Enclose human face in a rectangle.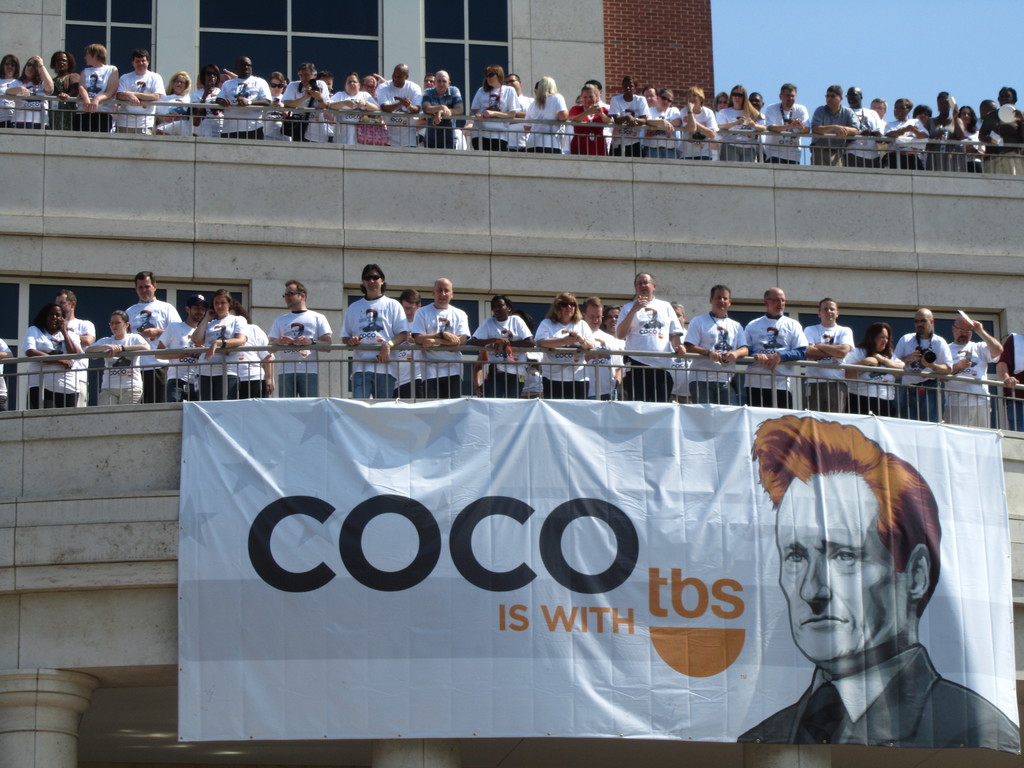
(x1=397, y1=299, x2=416, y2=320).
